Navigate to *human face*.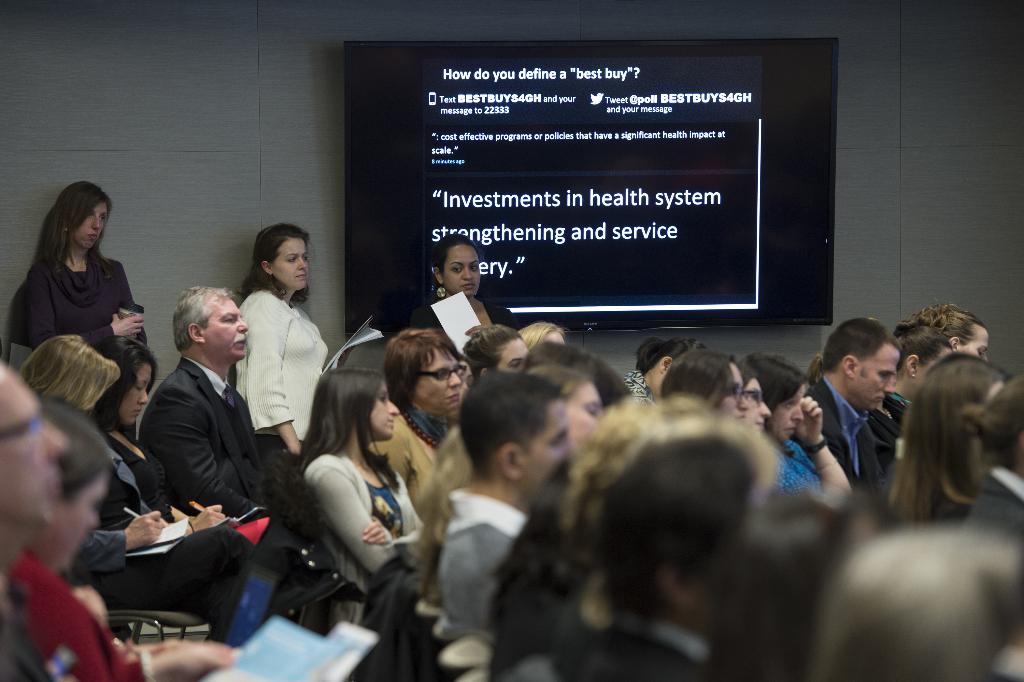
Navigation target: <bbox>774, 377, 808, 444</bbox>.
